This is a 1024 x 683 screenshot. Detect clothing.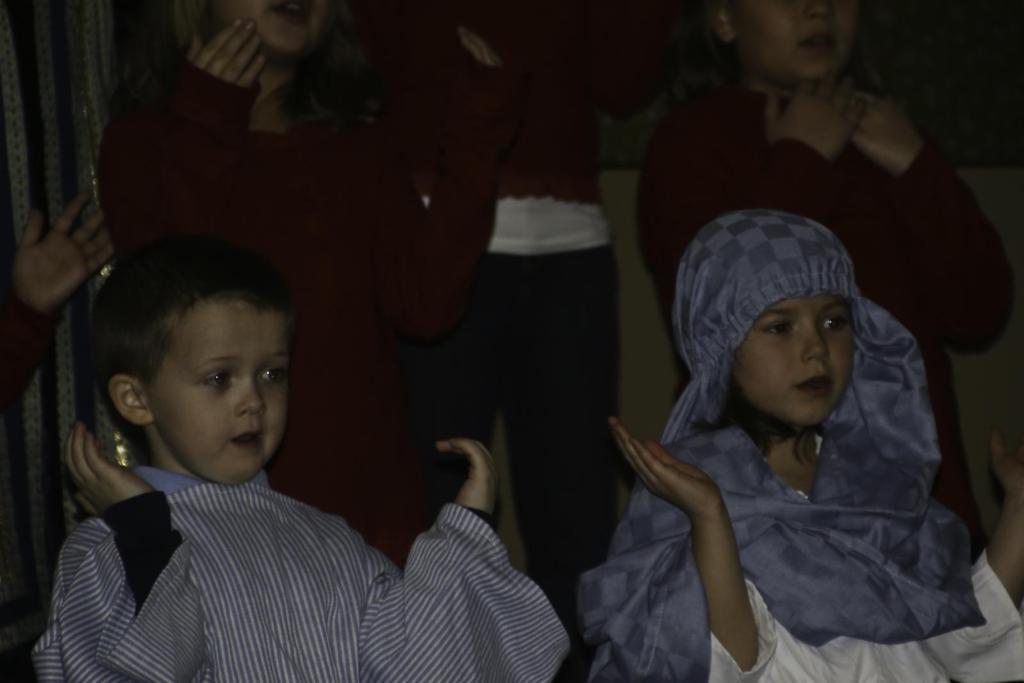
BBox(552, 188, 1023, 682).
